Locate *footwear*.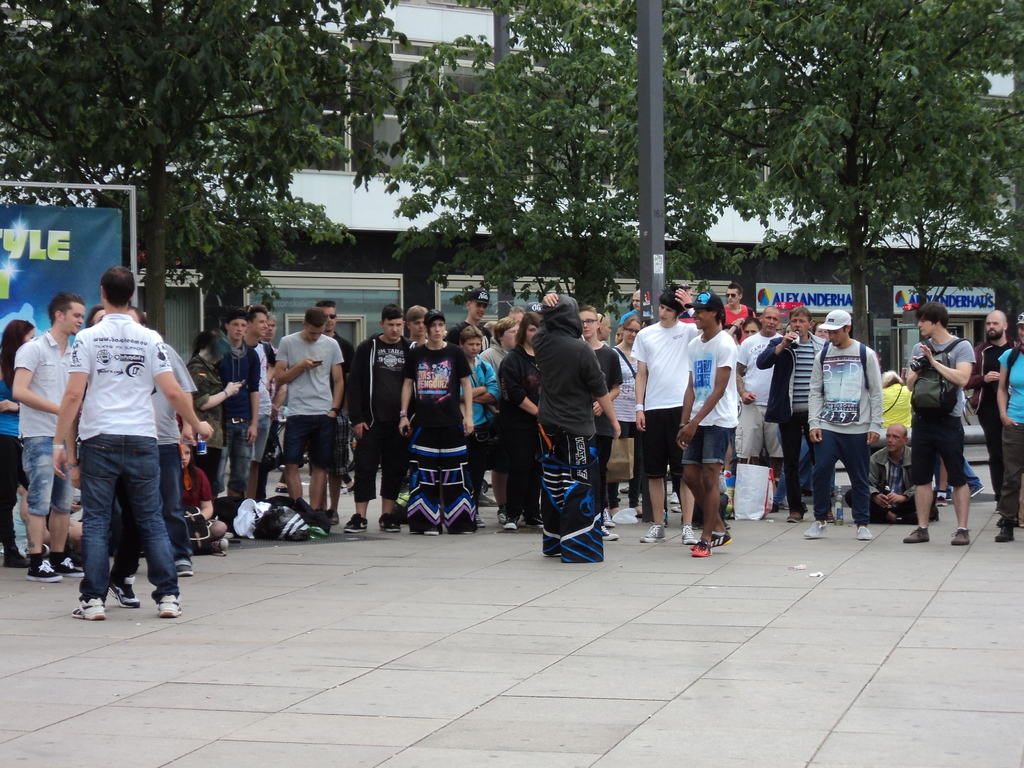
Bounding box: (left=603, top=507, right=615, bottom=529).
